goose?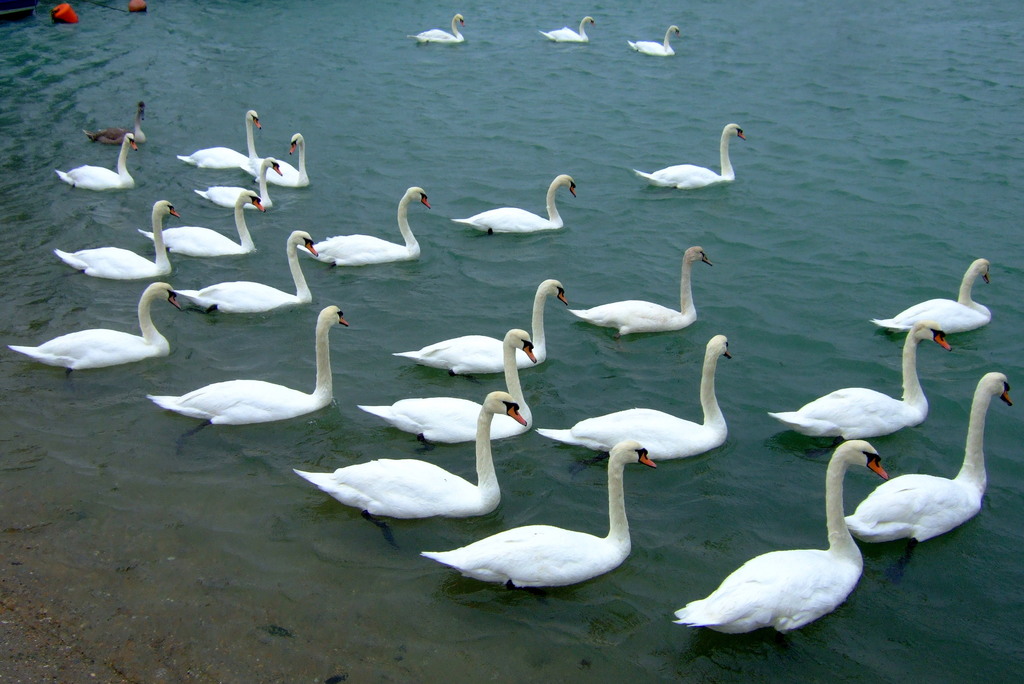
Rect(765, 319, 951, 439)
